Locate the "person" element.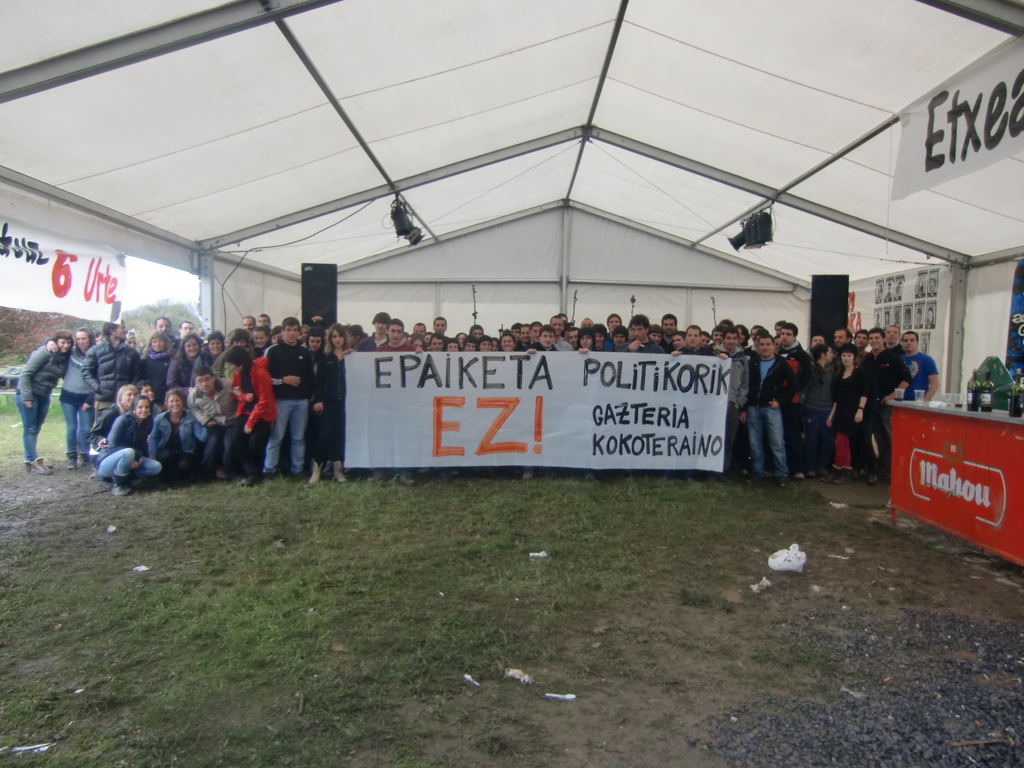
Element bbox: (x1=192, y1=328, x2=228, y2=388).
